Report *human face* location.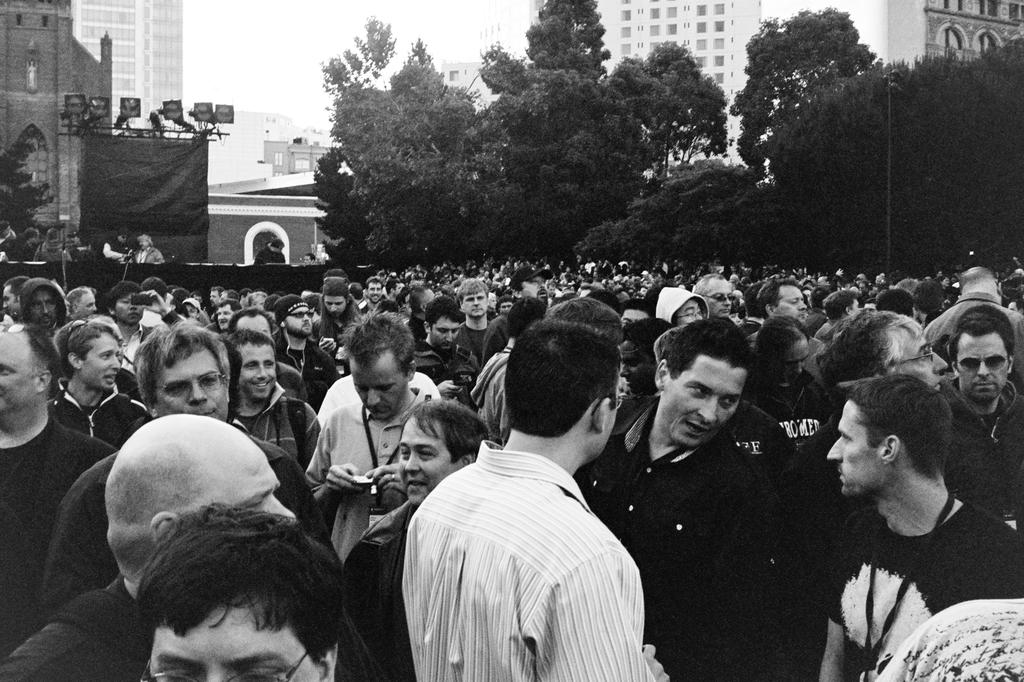
Report: x1=466, y1=291, x2=490, y2=321.
